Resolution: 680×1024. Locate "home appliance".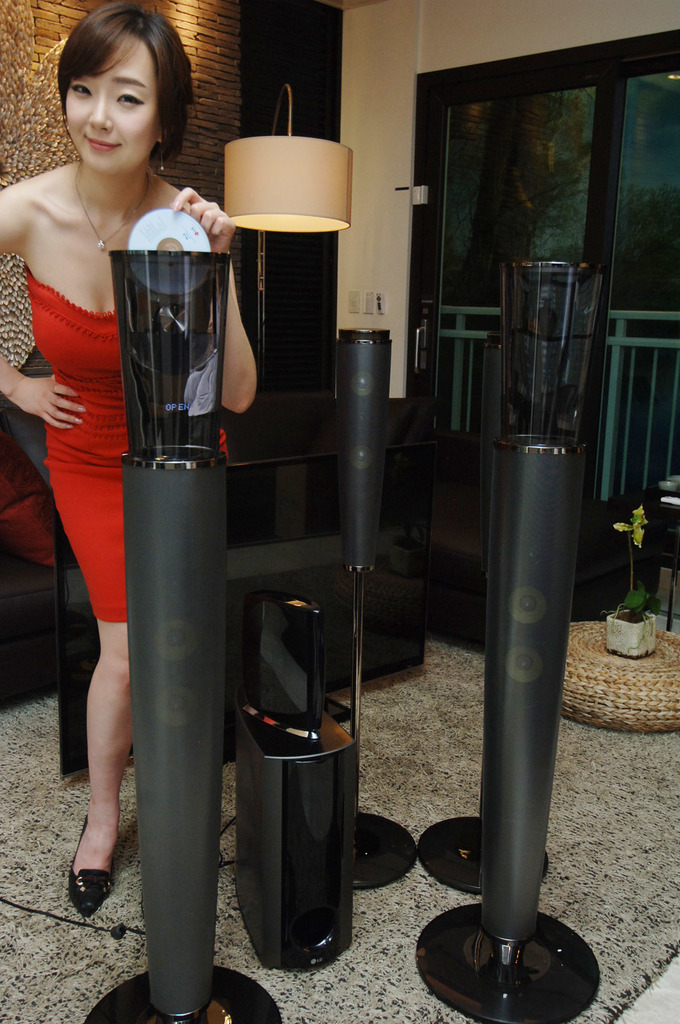
334 325 409 680.
